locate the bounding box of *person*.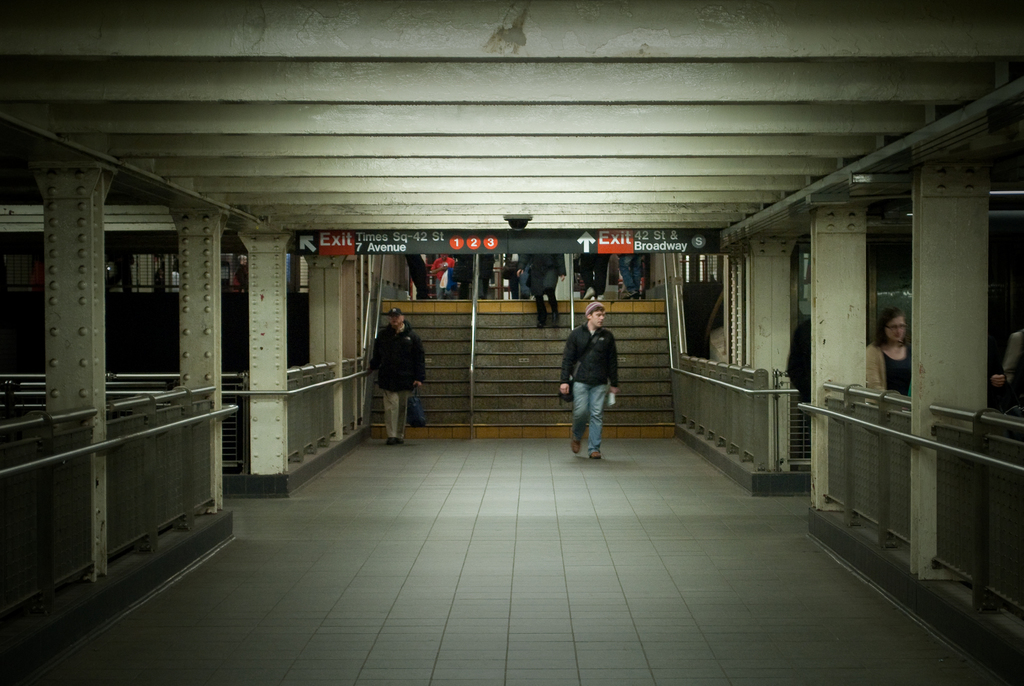
Bounding box: <bbox>868, 307, 916, 396</bbox>.
